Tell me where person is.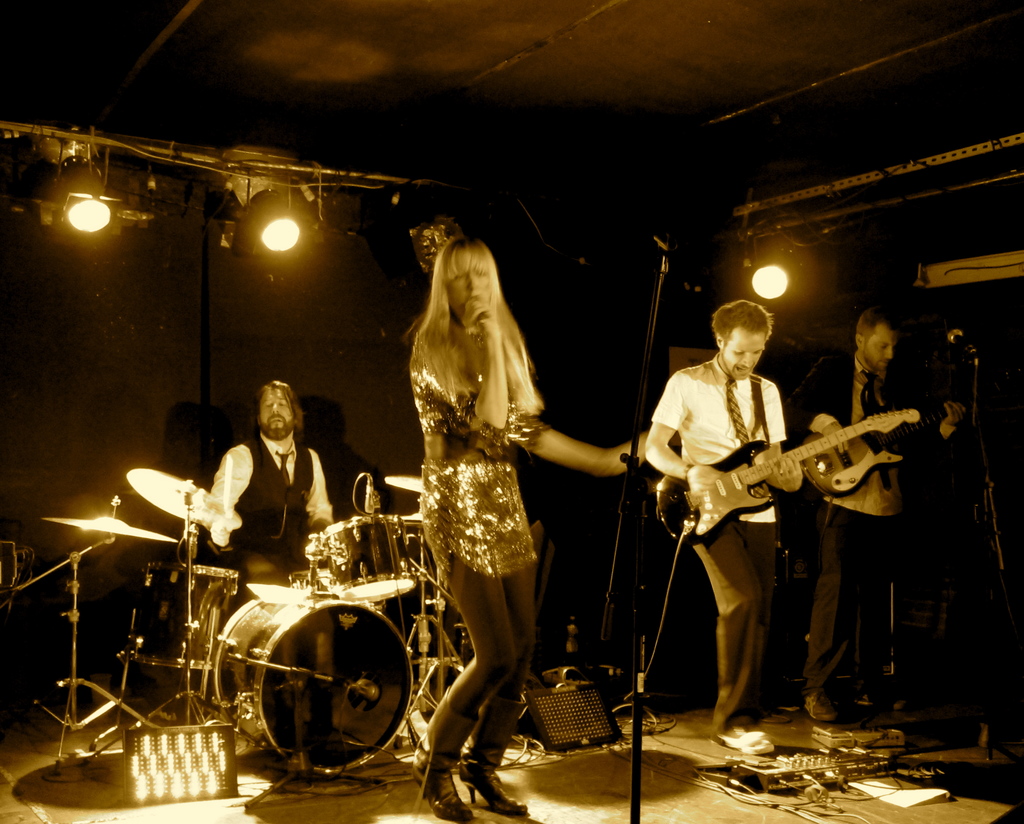
person is at 399/236/614/823.
